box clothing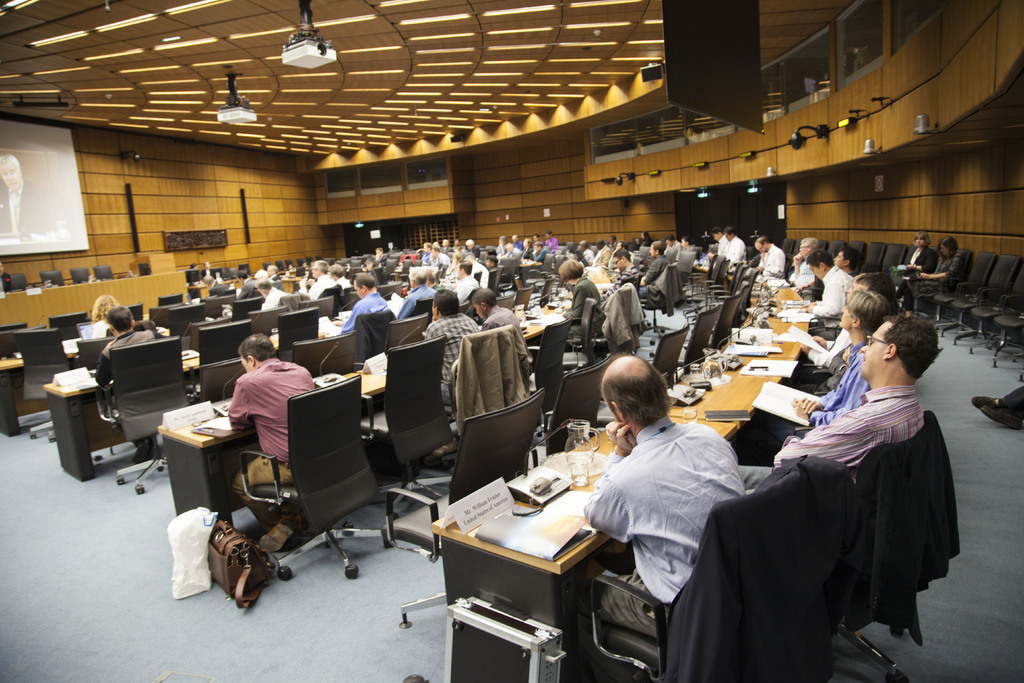
l=484, t=297, r=521, b=342
